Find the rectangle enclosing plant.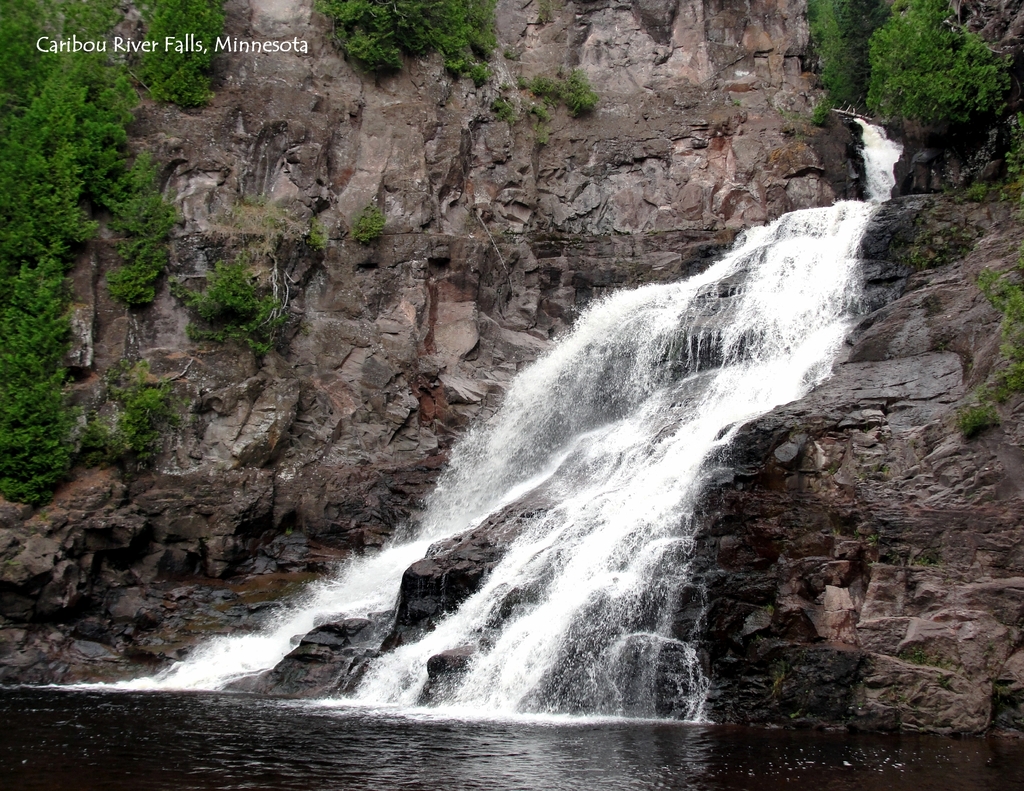
[x1=962, y1=101, x2=1023, y2=209].
